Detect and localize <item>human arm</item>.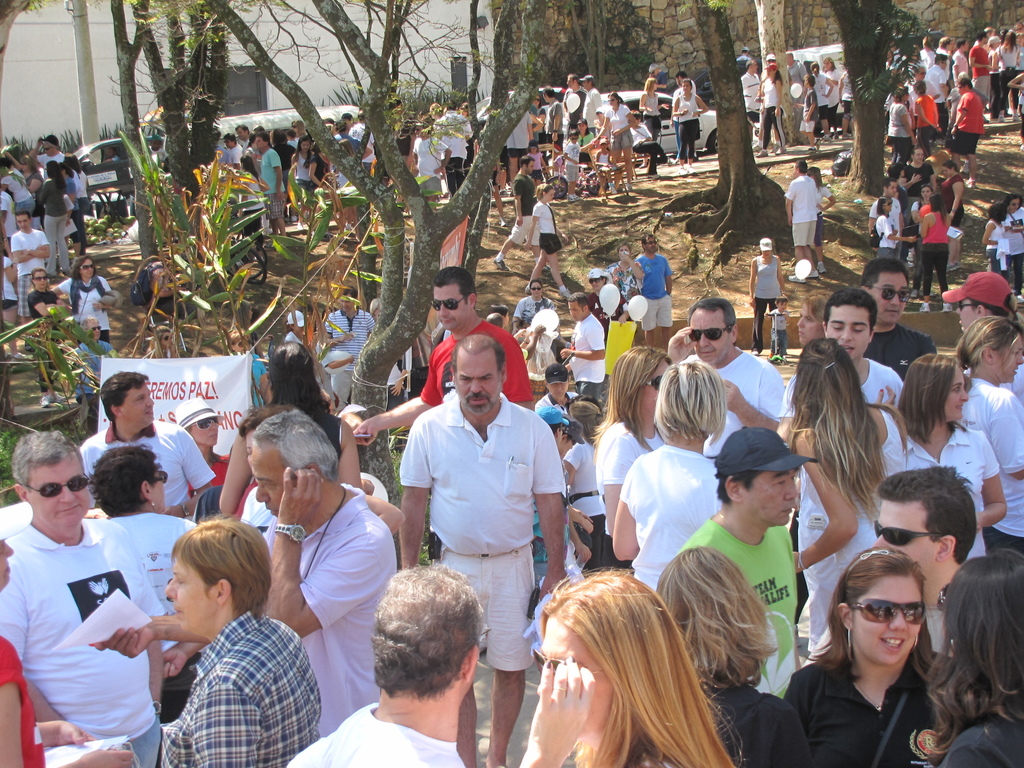
Localized at 516:326:533:342.
